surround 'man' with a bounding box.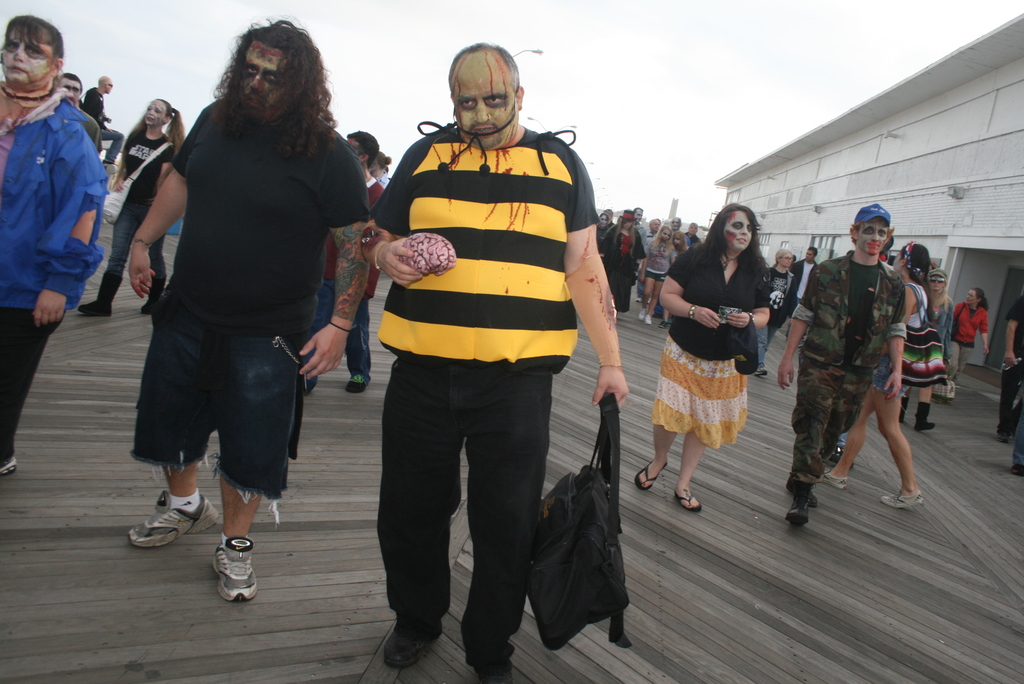
(127, 24, 375, 610).
